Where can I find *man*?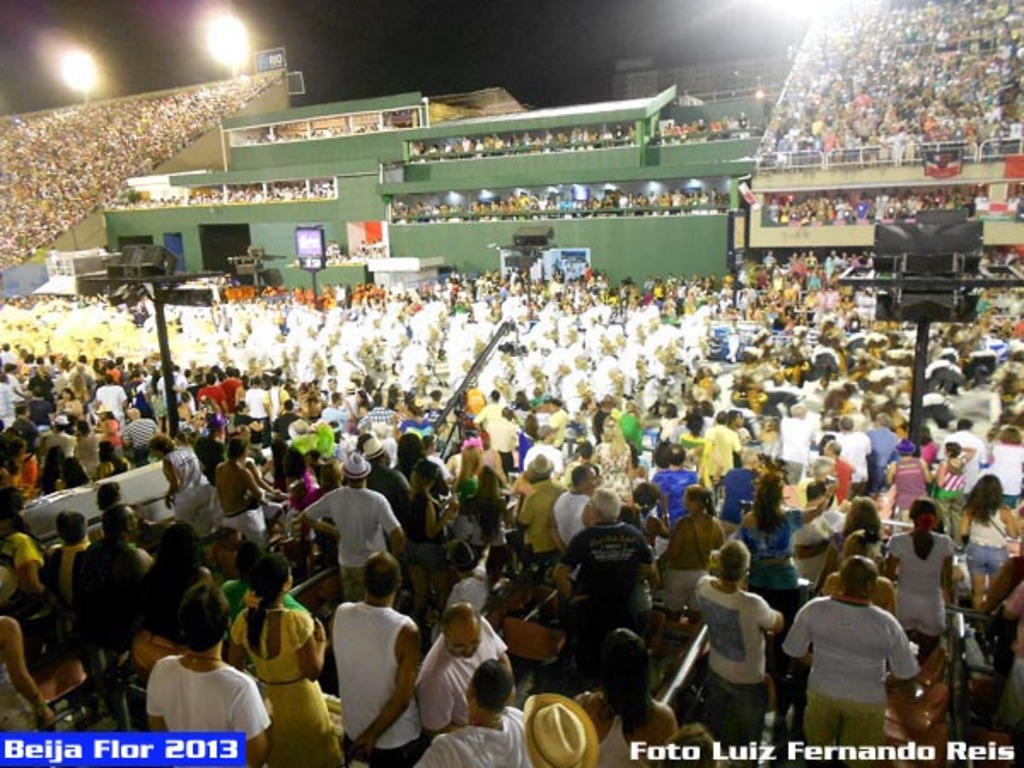
You can find it at [left=657, top=442, right=696, bottom=512].
